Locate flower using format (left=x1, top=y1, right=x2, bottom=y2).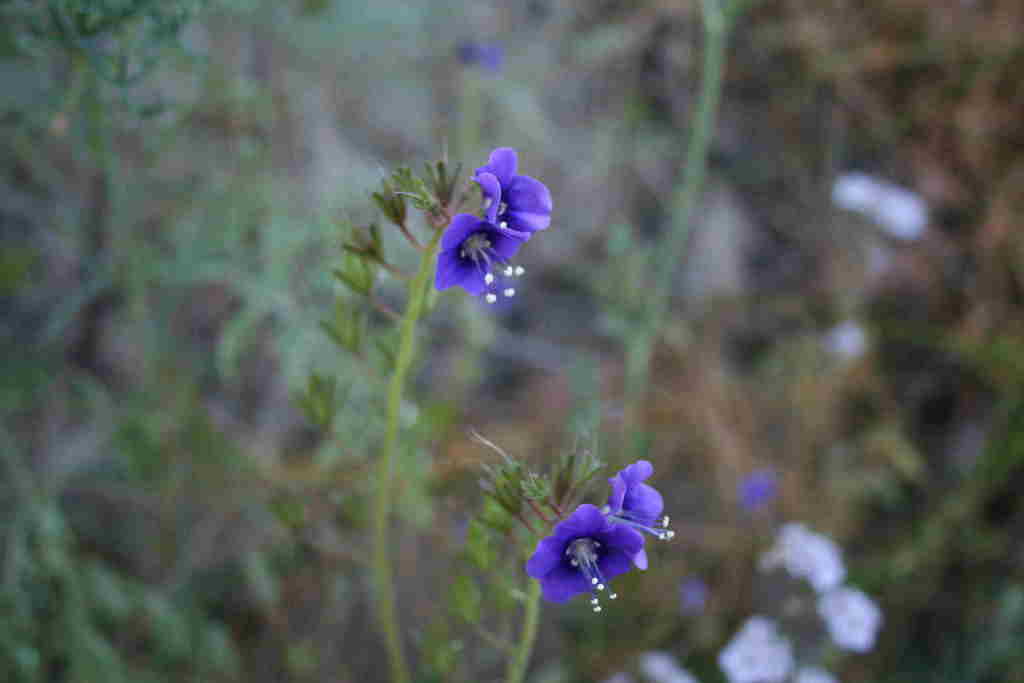
(left=380, top=133, right=568, bottom=333).
